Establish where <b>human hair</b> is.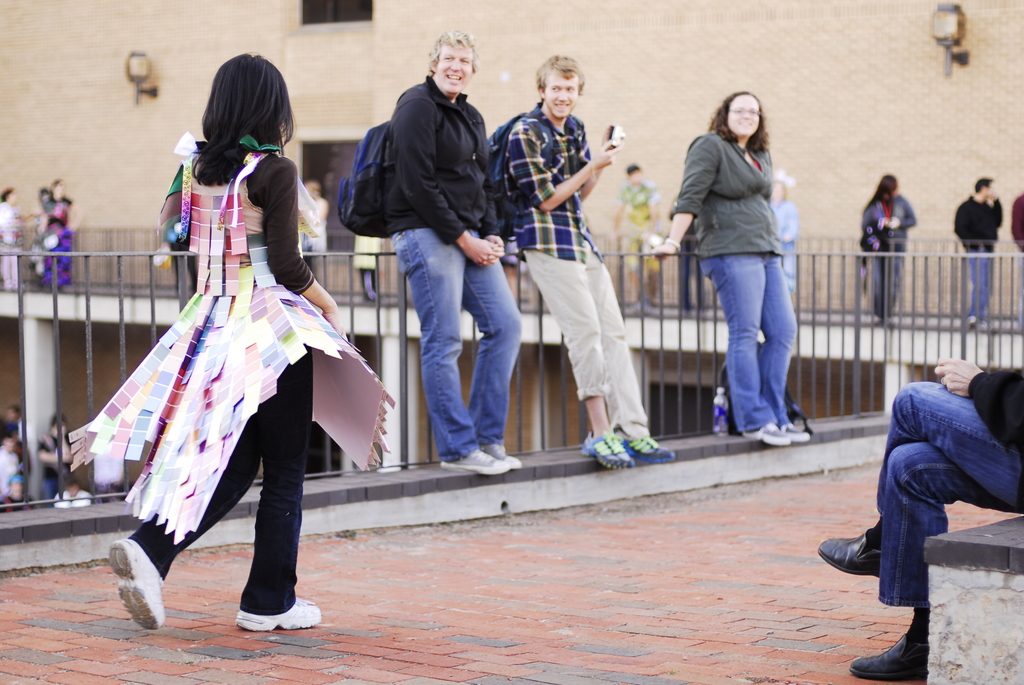
Established at 49,178,63,195.
